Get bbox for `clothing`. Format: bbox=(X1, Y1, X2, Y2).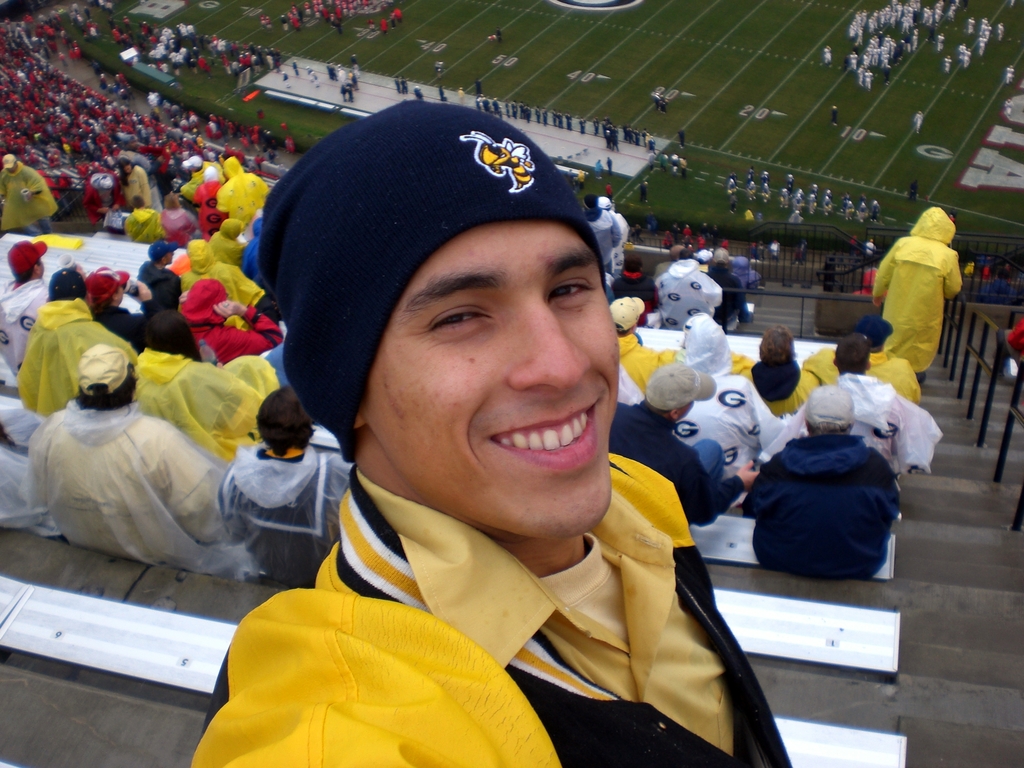
bbox=(657, 262, 724, 321).
